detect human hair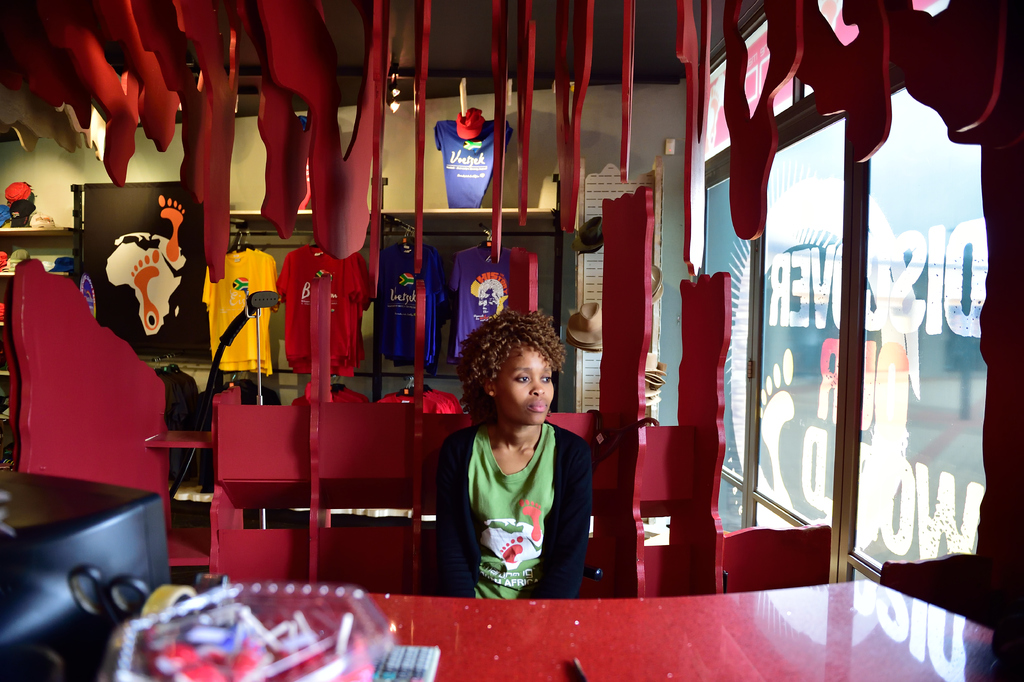
region(456, 324, 557, 424)
